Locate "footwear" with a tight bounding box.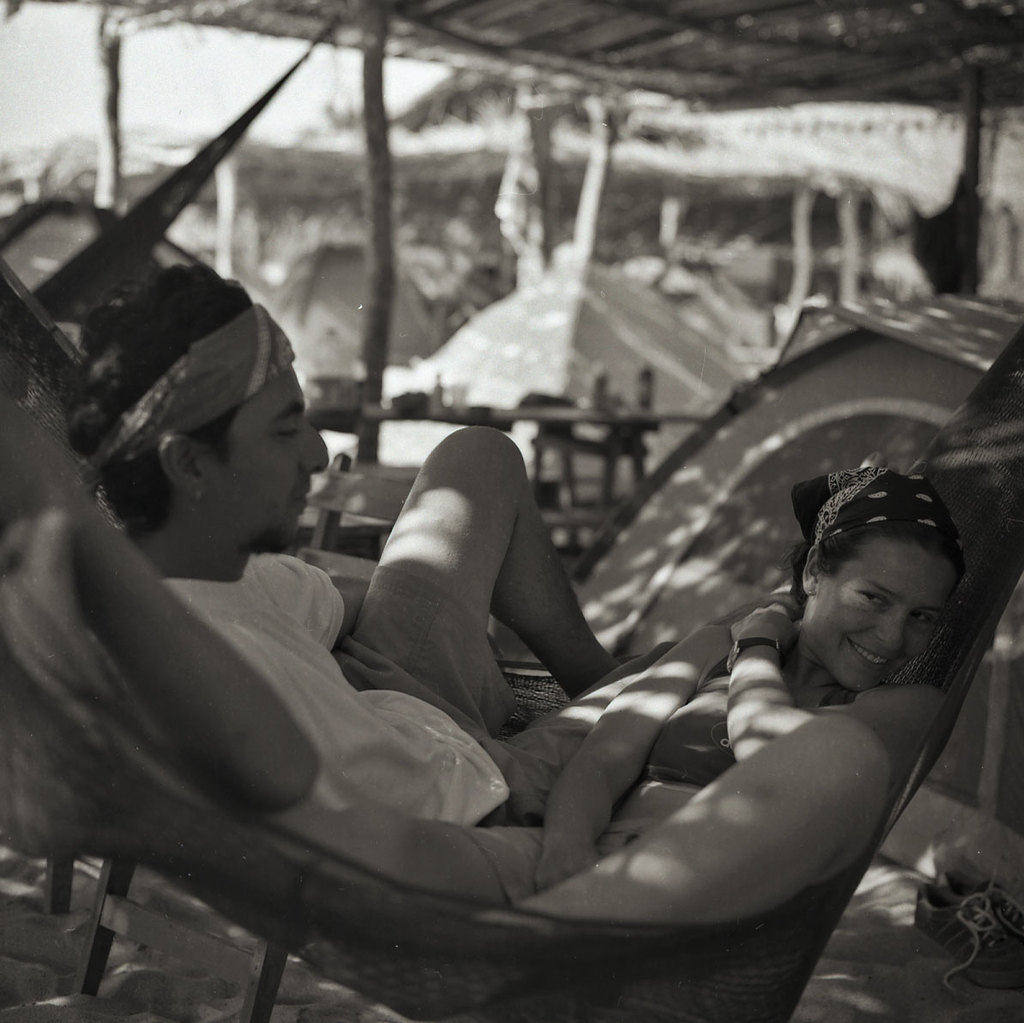
[913,882,1023,1000].
